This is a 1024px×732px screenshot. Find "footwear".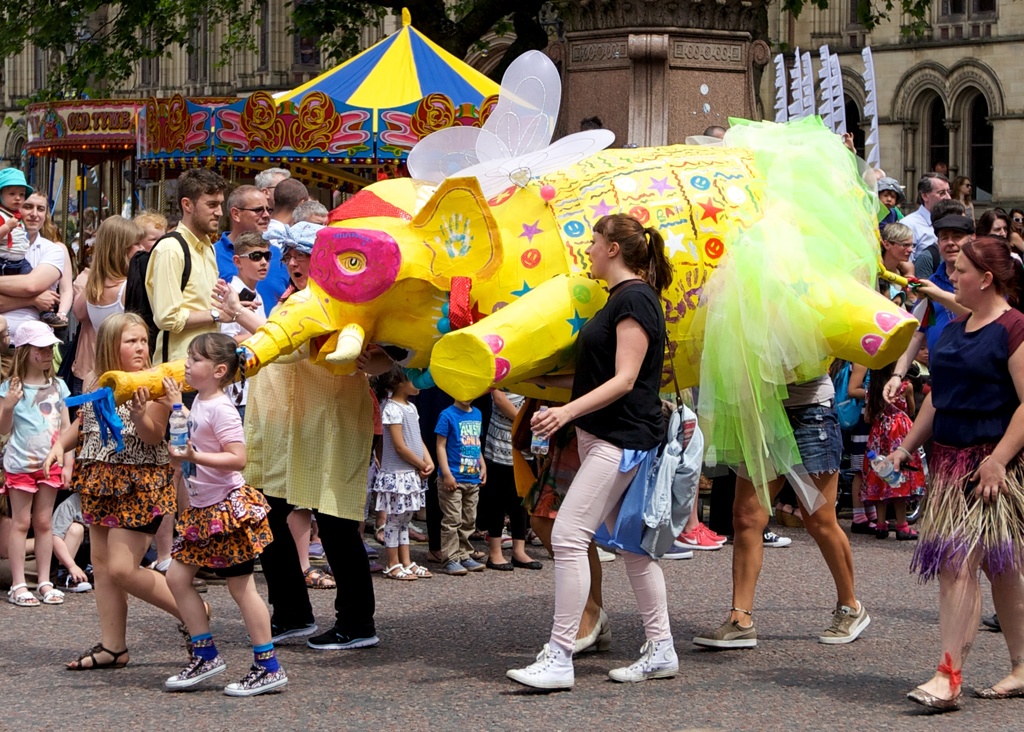
Bounding box: {"x1": 975, "y1": 684, "x2": 1023, "y2": 698}.
